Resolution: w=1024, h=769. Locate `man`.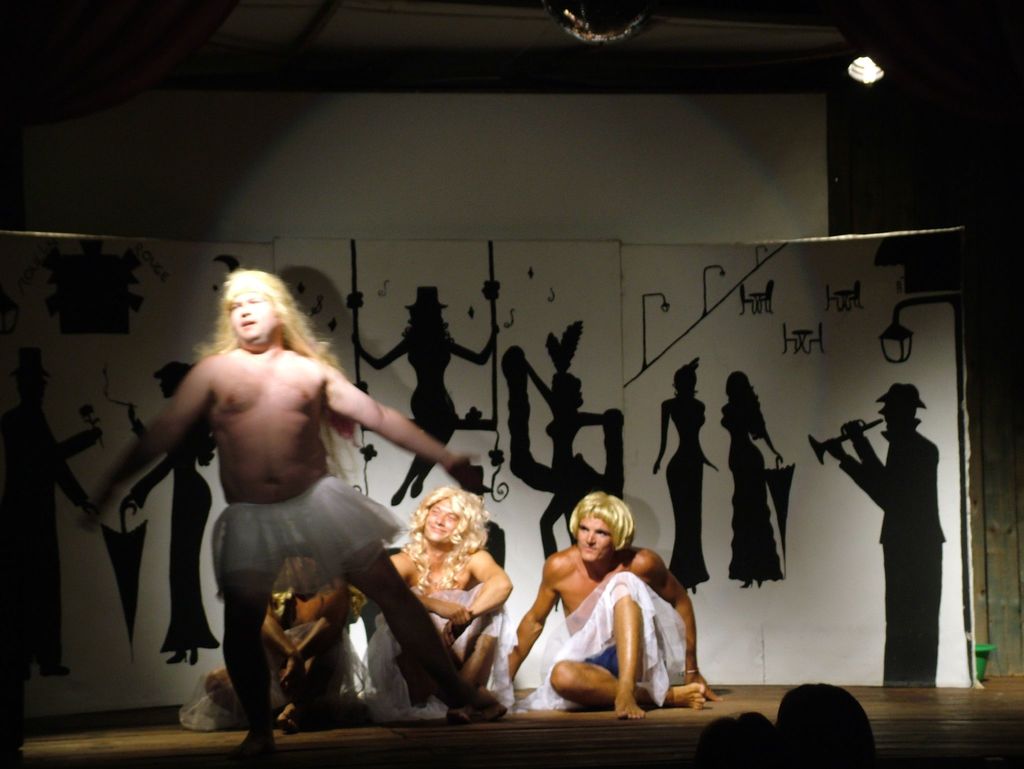
(368,487,516,728).
